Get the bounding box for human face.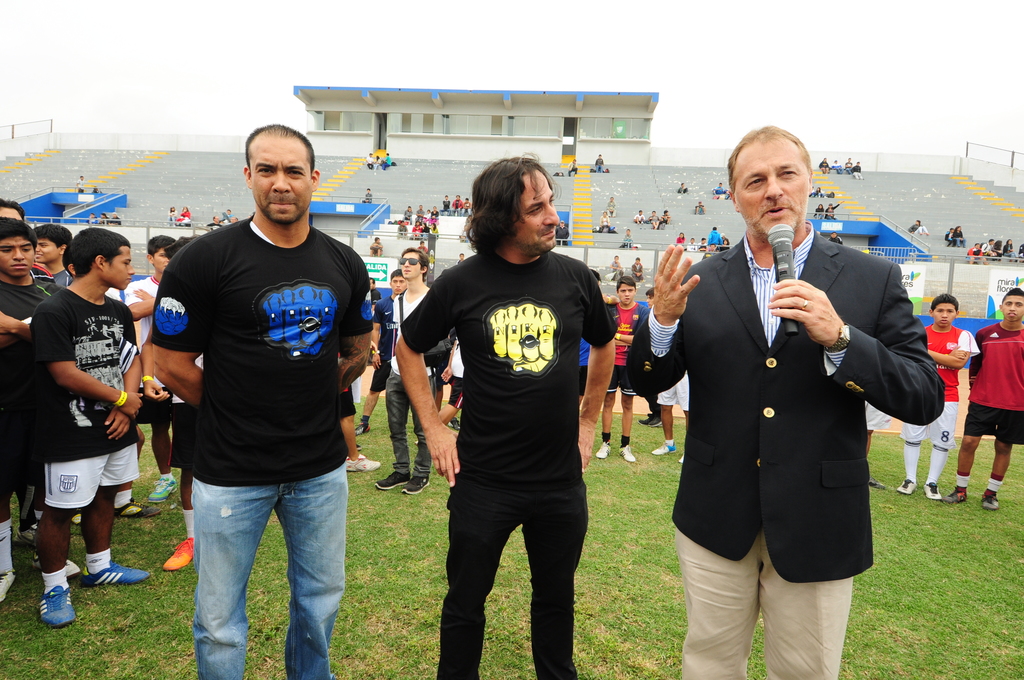
<region>105, 247, 136, 292</region>.
